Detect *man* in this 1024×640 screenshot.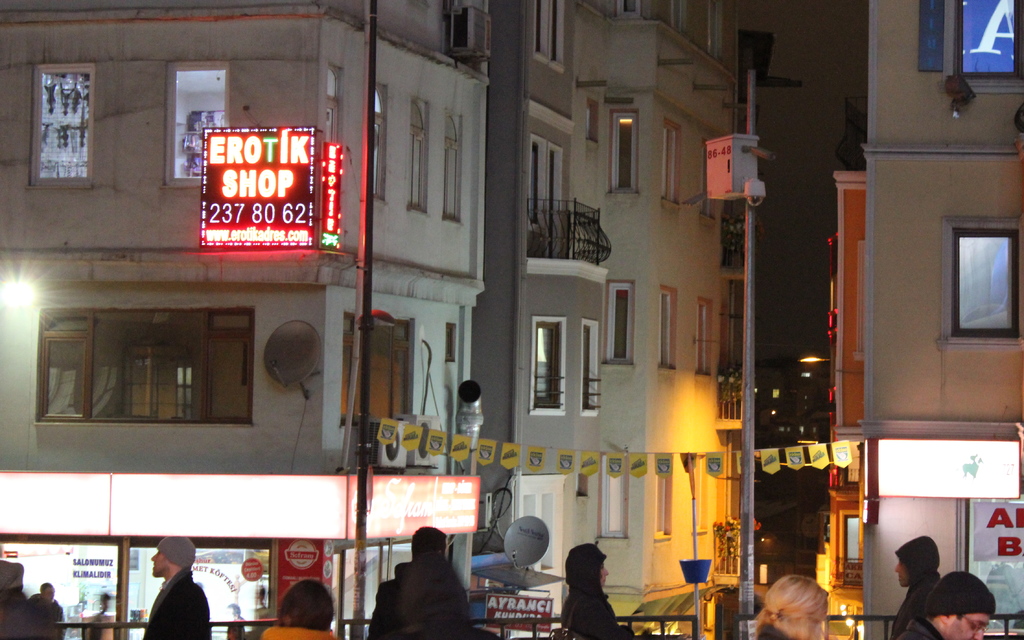
Detection: 29/582/67/639.
